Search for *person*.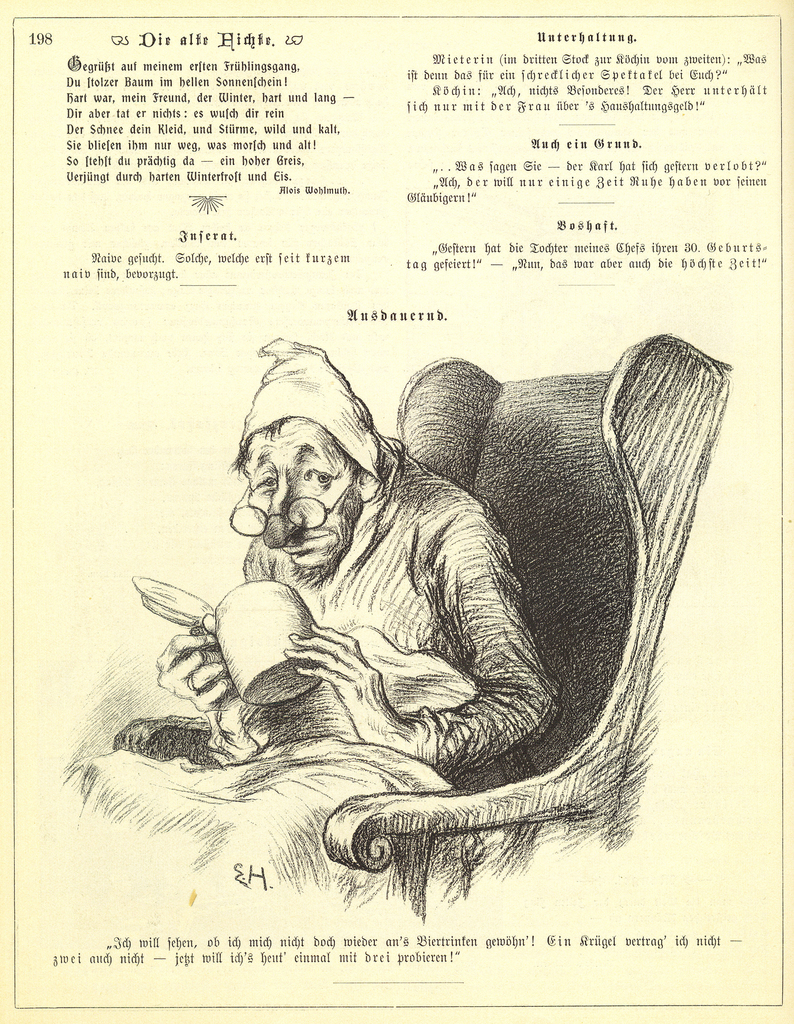
Found at detection(100, 330, 557, 935).
